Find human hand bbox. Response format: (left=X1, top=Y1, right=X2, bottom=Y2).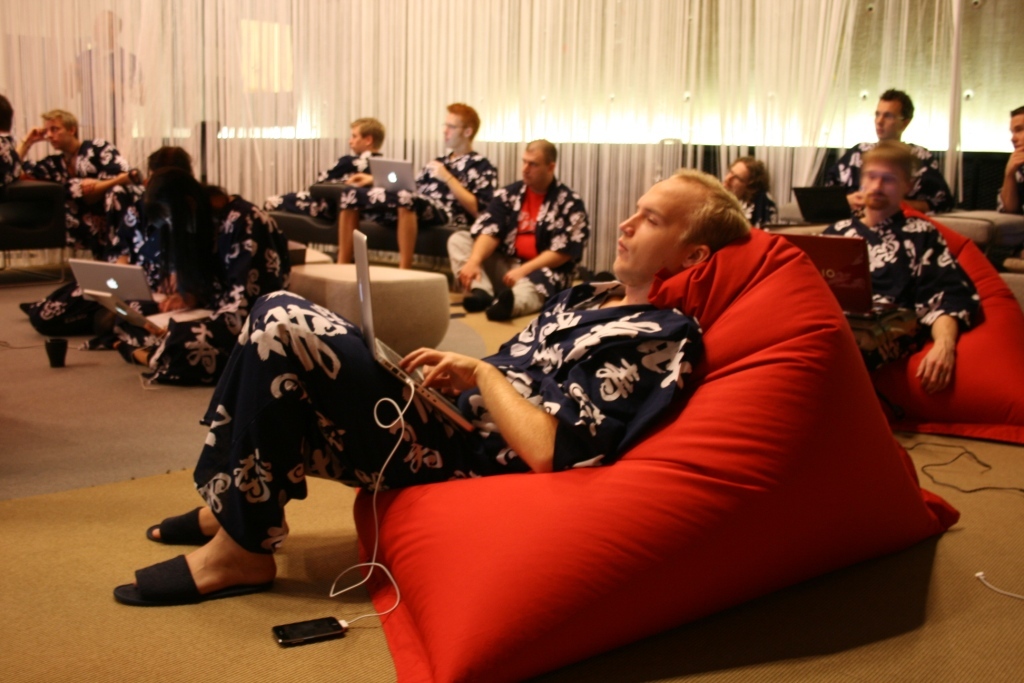
(left=847, top=189, right=863, bottom=209).
